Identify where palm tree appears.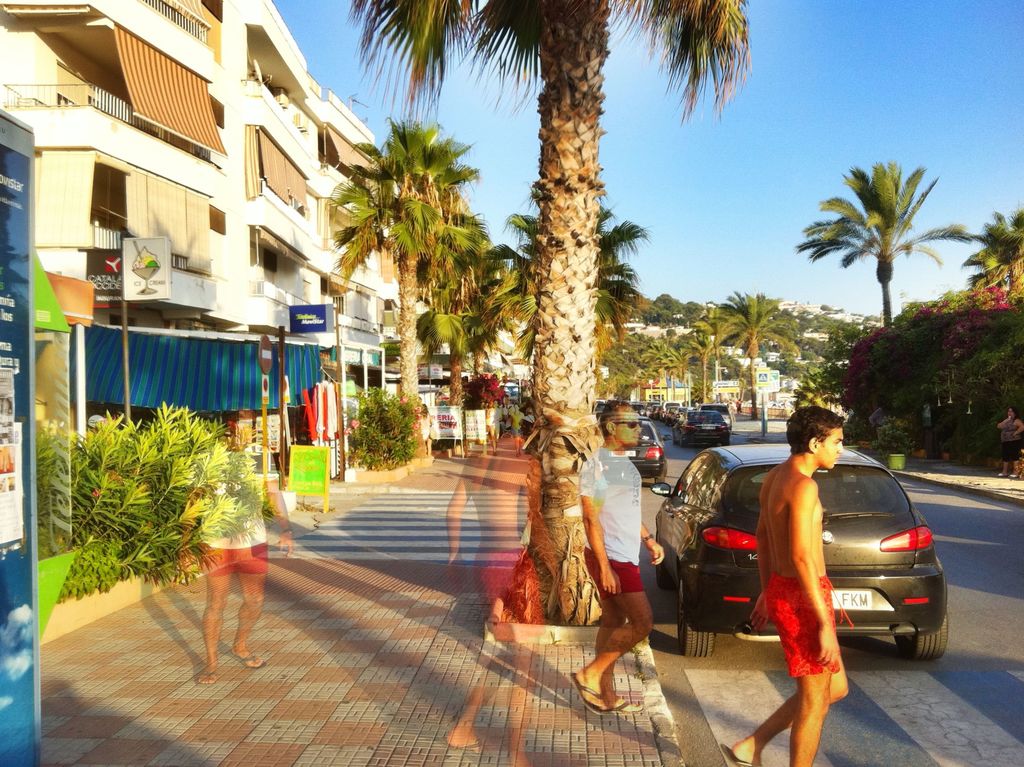
Appears at <box>502,192,650,400</box>.
